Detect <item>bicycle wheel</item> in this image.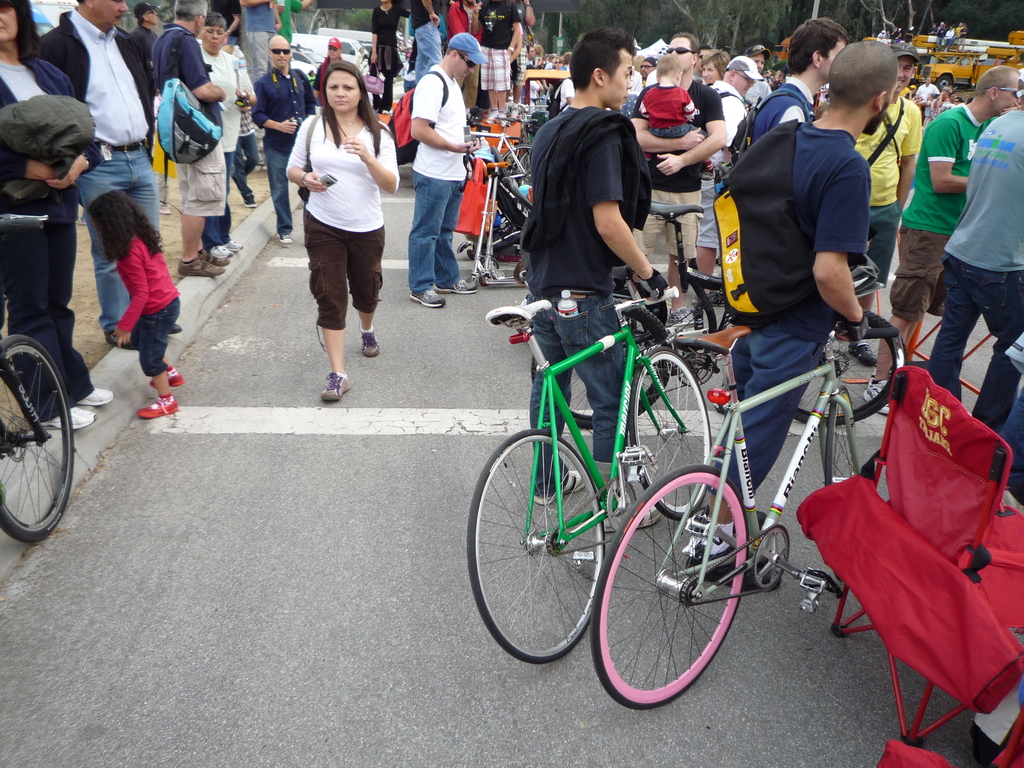
Detection: detection(527, 297, 673, 431).
